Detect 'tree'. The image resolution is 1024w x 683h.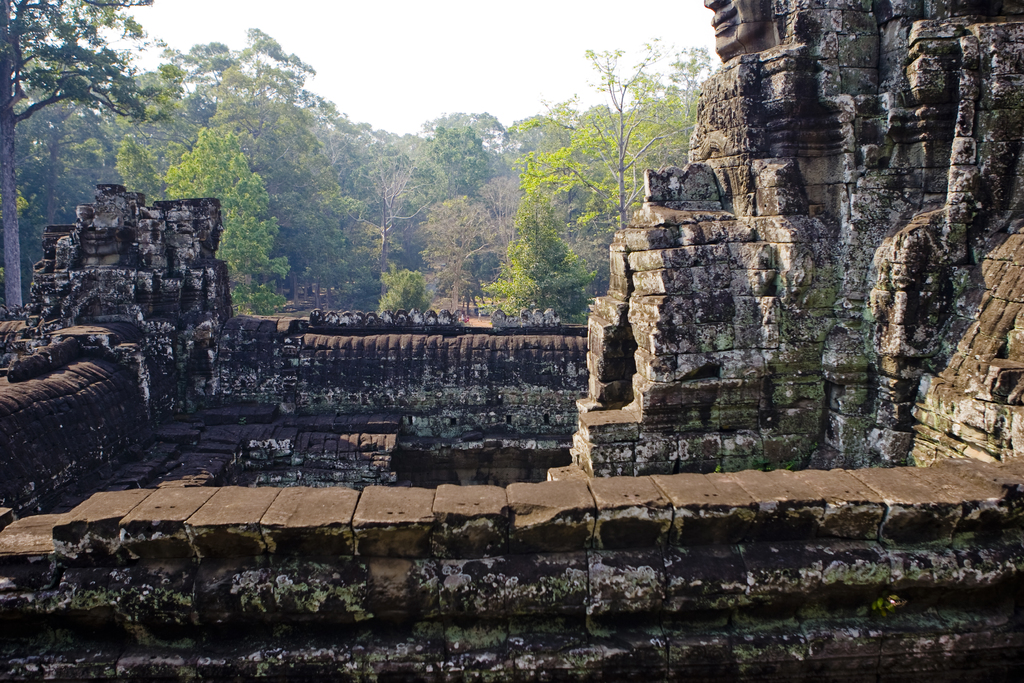
<region>143, 128, 282, 306</region>.
